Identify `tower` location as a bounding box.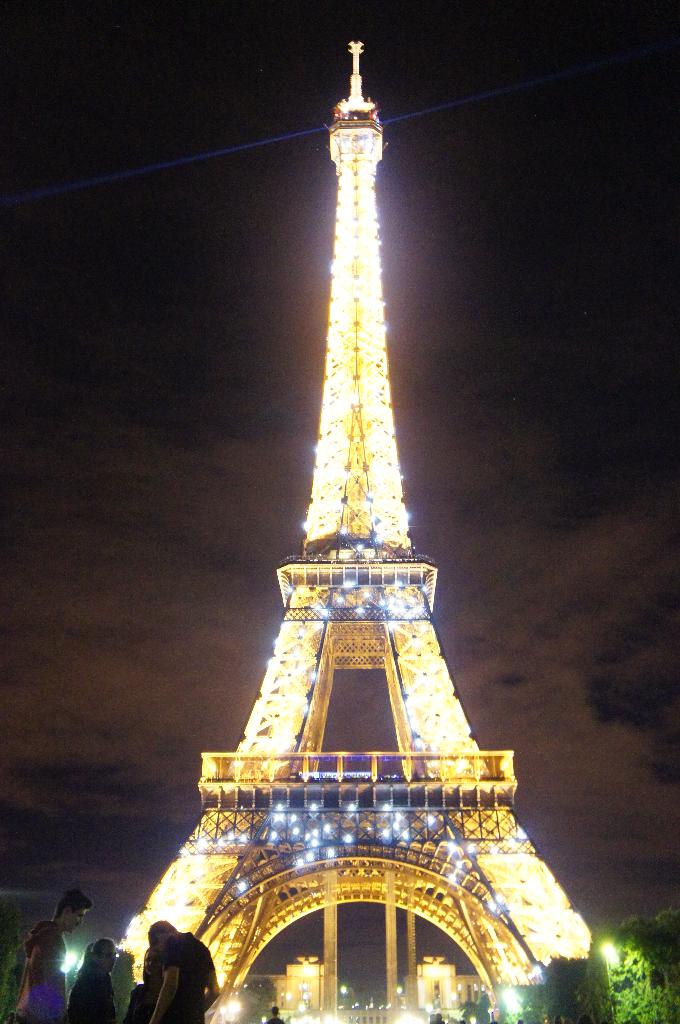
[109,31,587,1016].
